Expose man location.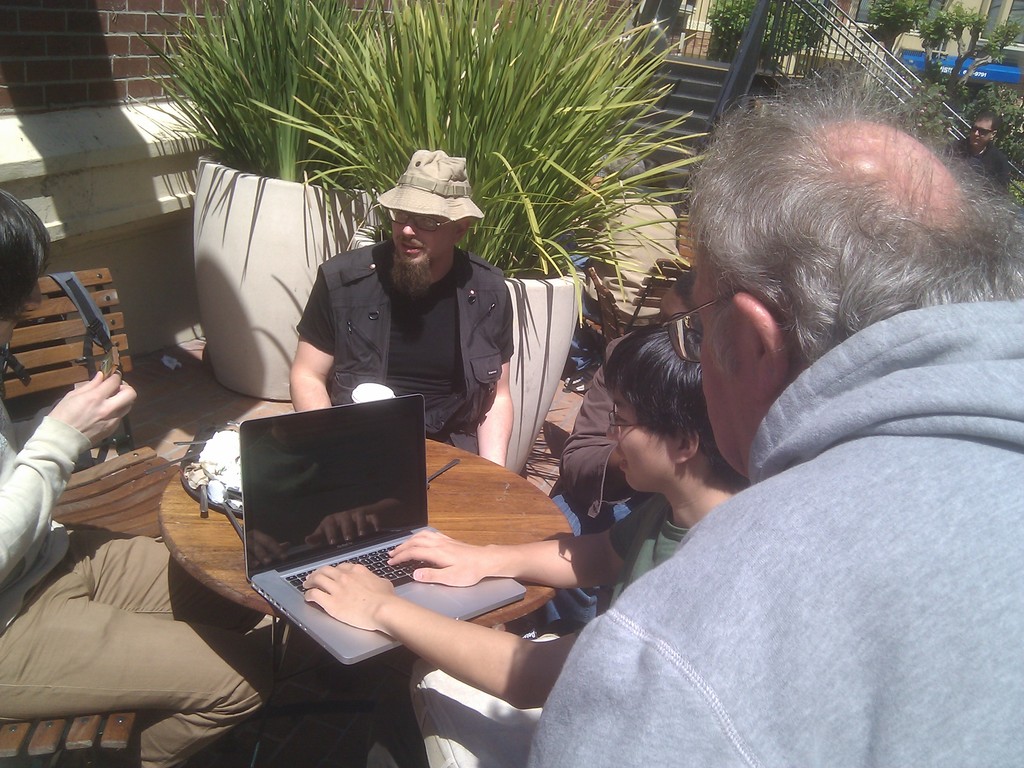
Exposed at l=290, t=143, r=515, b=472.
